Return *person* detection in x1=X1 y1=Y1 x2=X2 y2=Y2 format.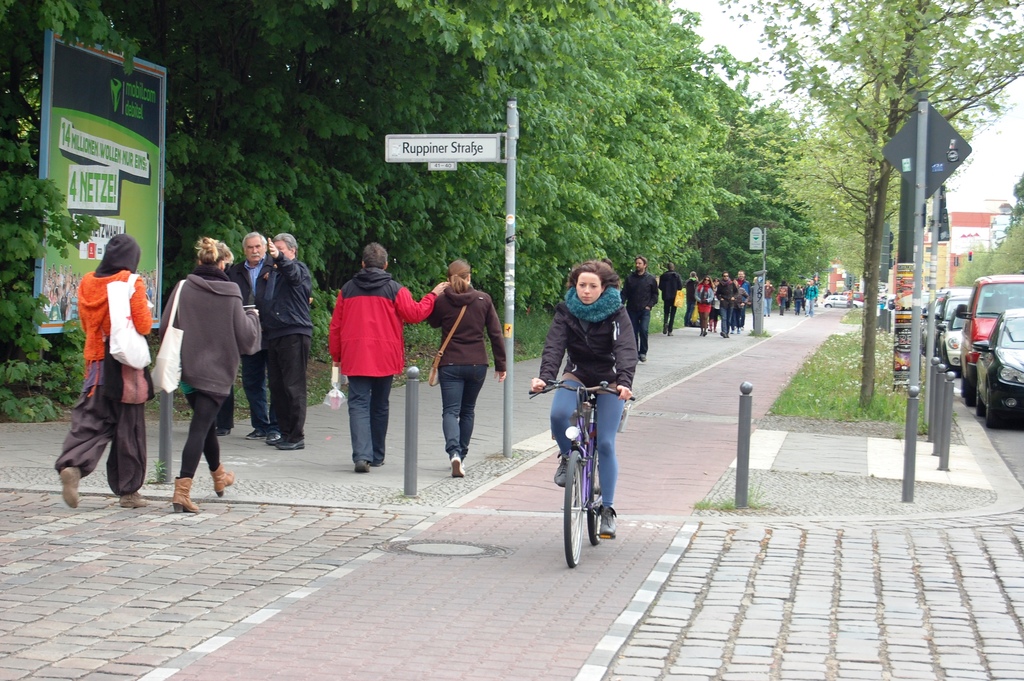
x1=529 y1=261 x2=641 y2=537.
